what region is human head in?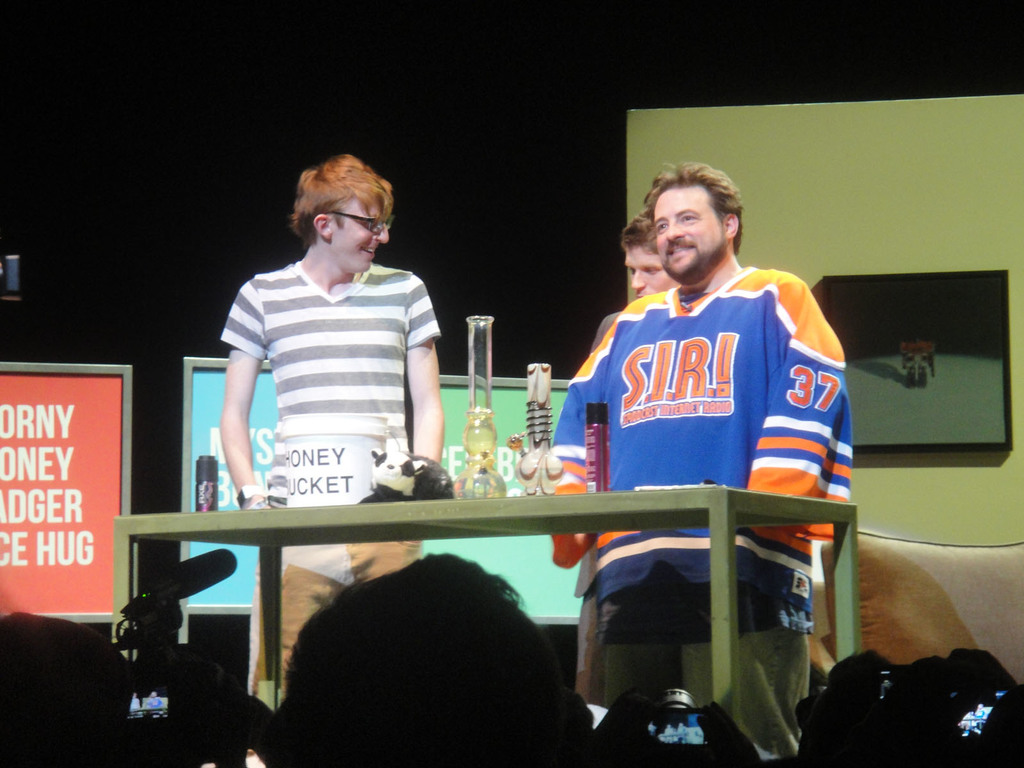
Rect(619, 206, 680, 299).
